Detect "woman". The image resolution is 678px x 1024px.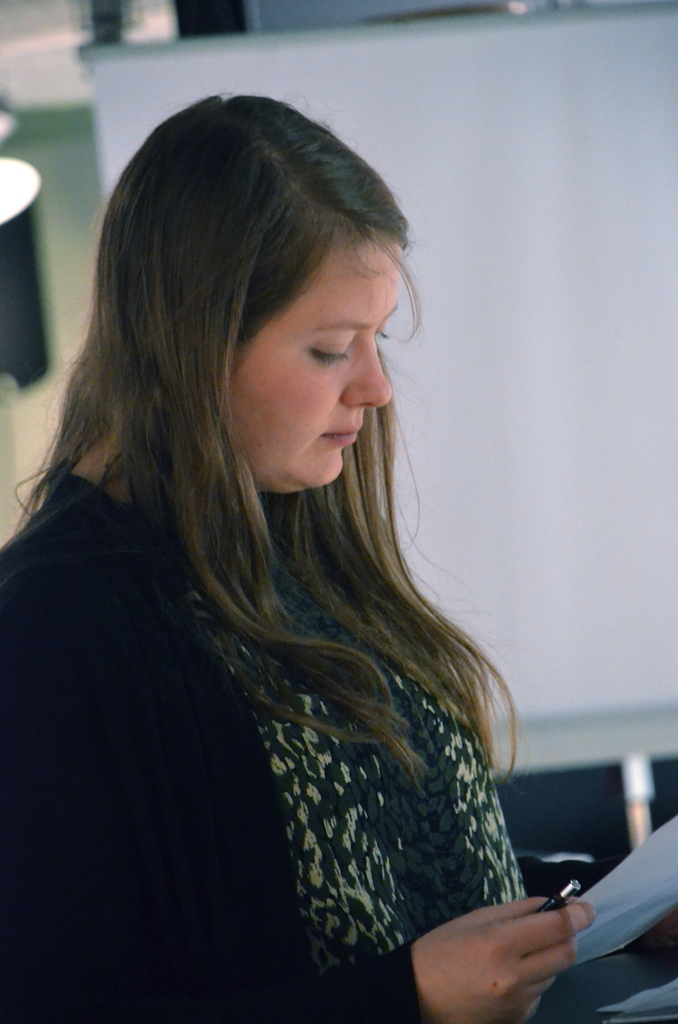
(10, 57, 572, 1004).
